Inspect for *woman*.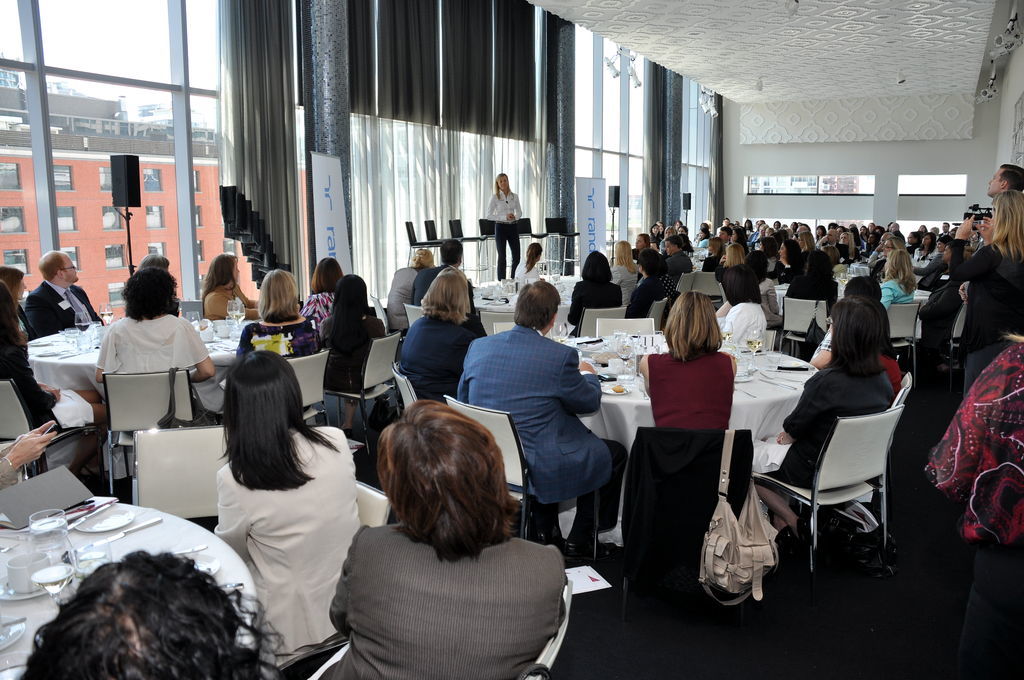
Inspection: select_region(309, 388, 576, 679).
